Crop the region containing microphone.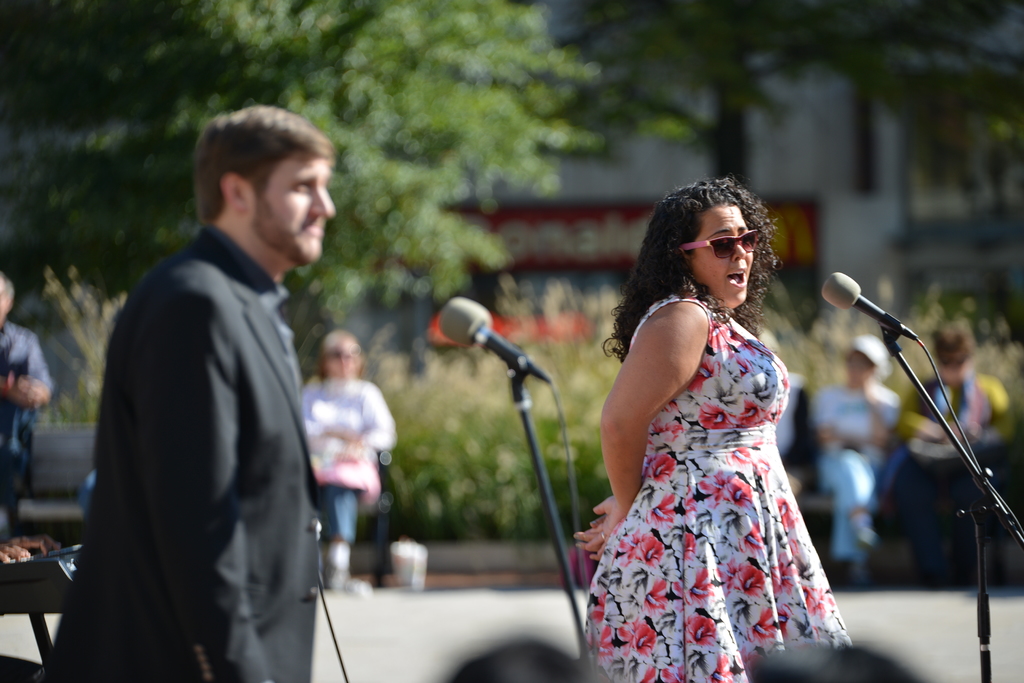
Crop region: 433:298:556:390.
